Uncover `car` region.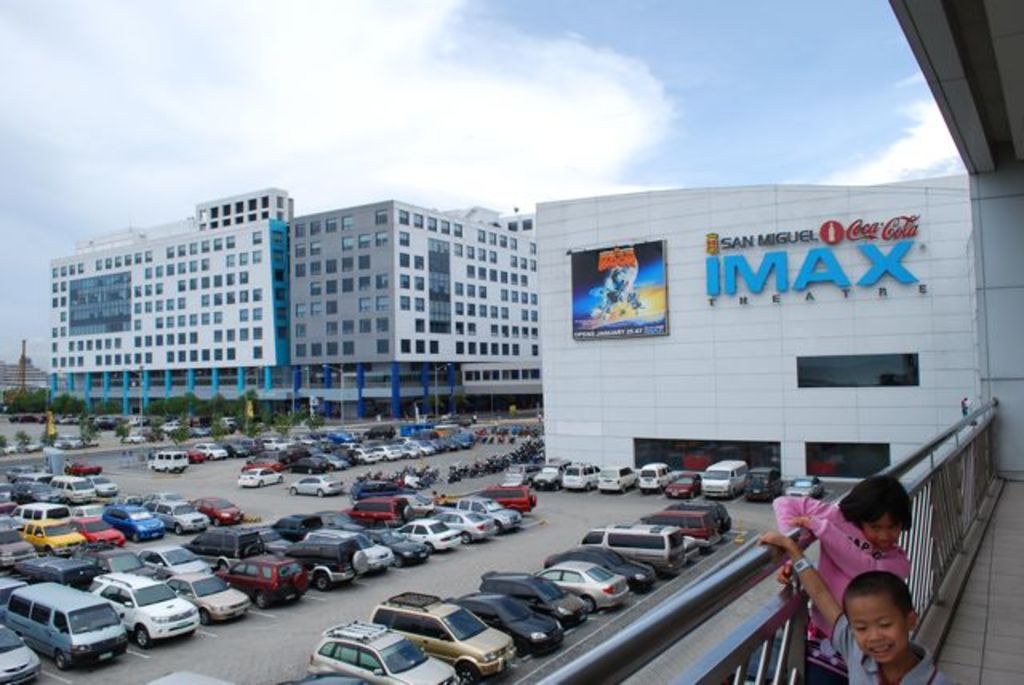
Uncovered: [x1=666, y1=474, x2=701, y2=498].
